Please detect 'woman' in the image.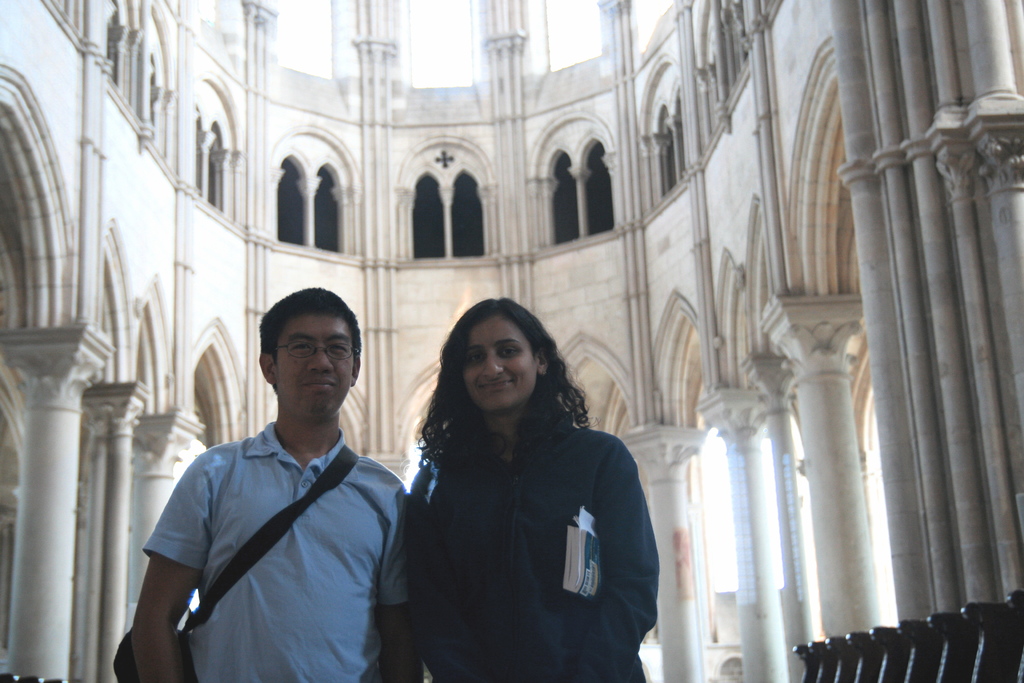
408, 299, 660, 682.
